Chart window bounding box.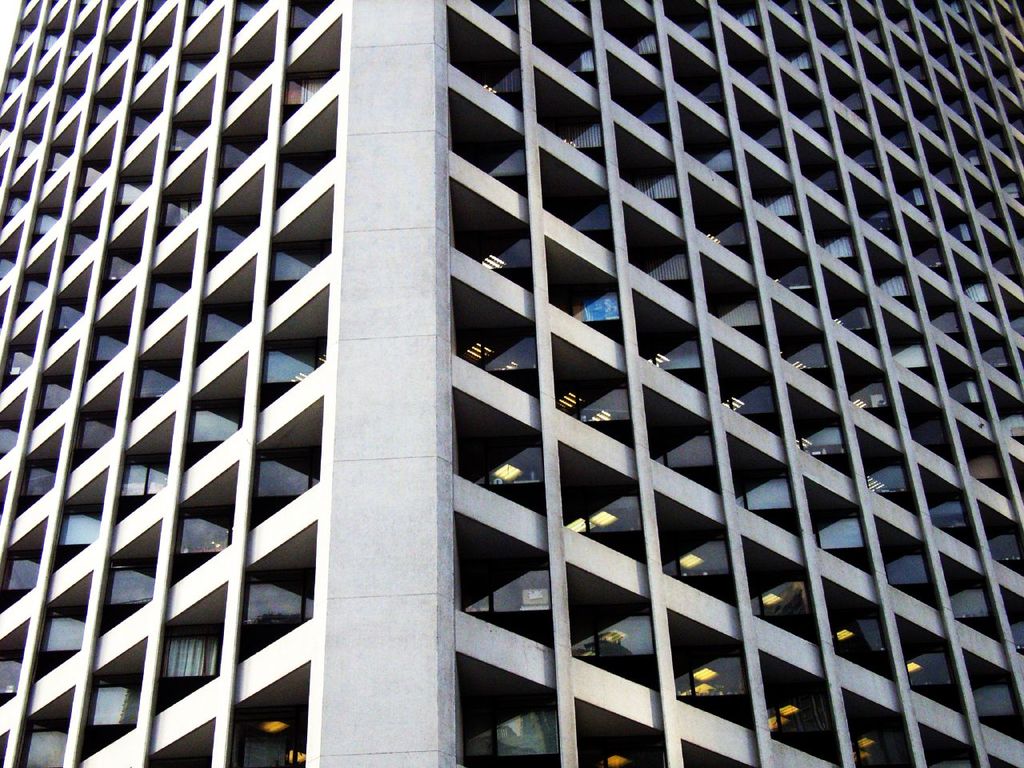
Charted: box=[262, 334, 327, 386].
